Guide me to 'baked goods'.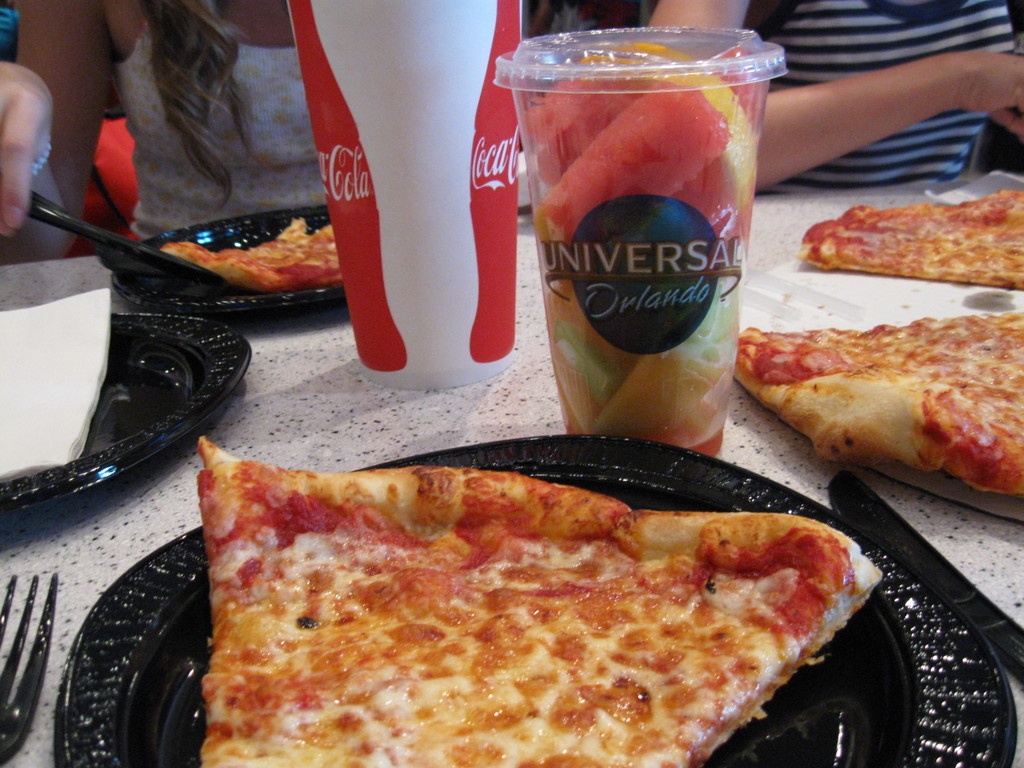
Guidance: BBox(161, 468, 863, 767).
